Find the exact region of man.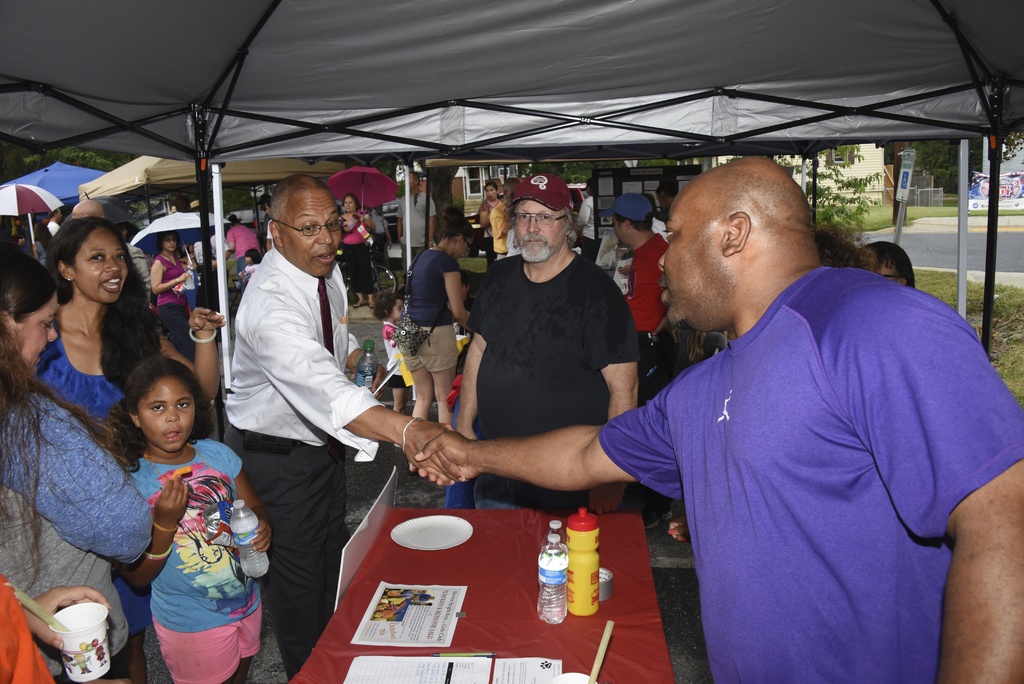
Exact region: [0,253,156,683].
